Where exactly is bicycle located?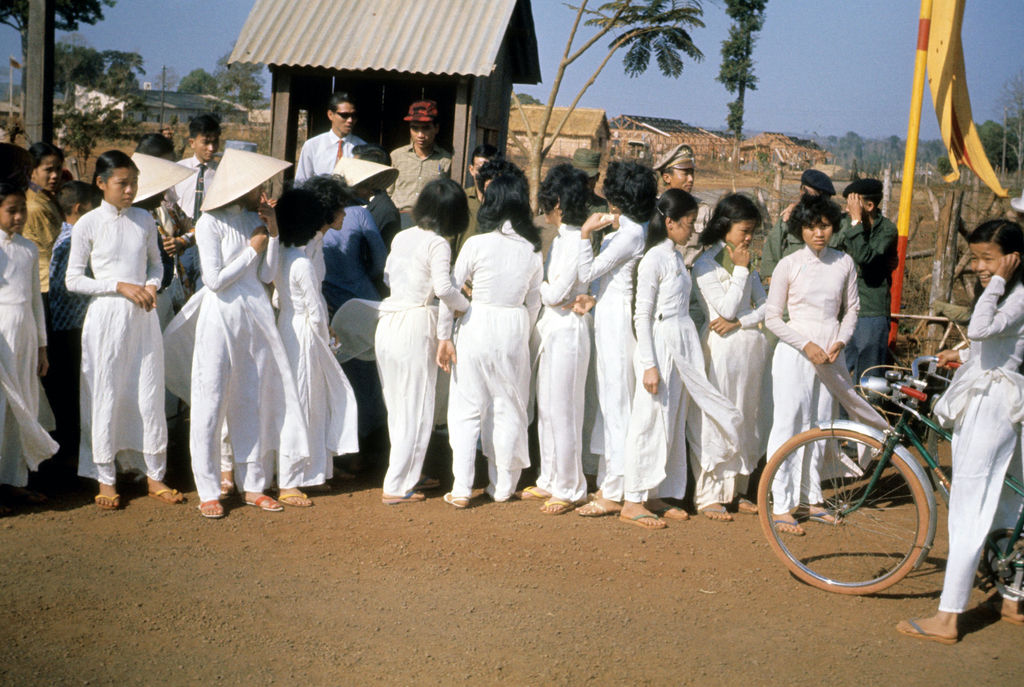
Its bounding box is box=[753, 357, 1023, 598].
